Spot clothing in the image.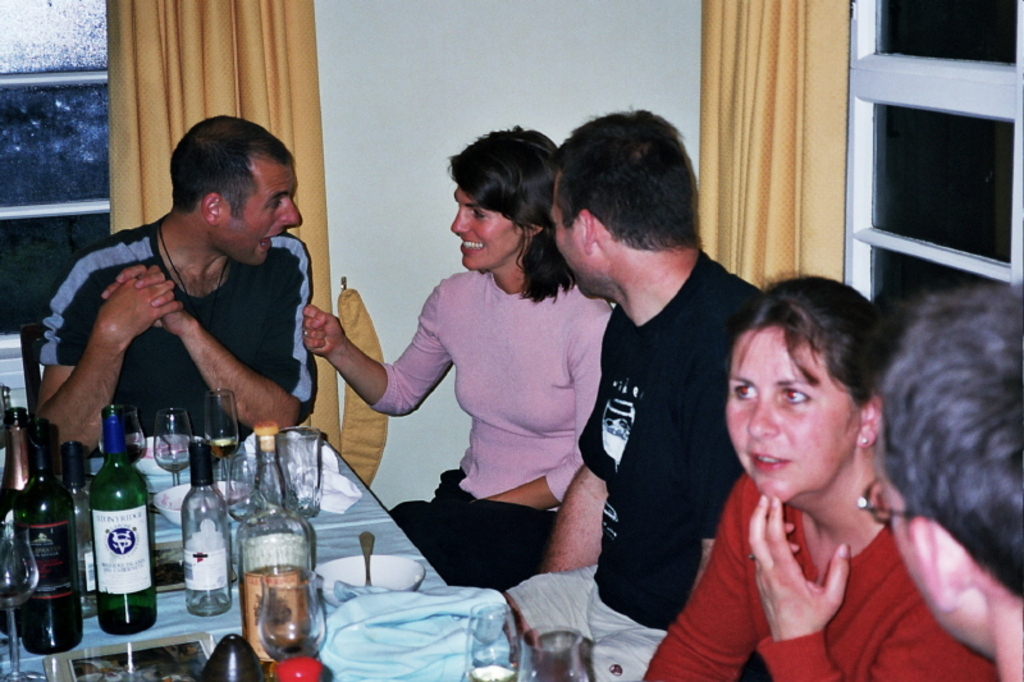
clothing found at <region>511, 238, 768, 681</region>.
